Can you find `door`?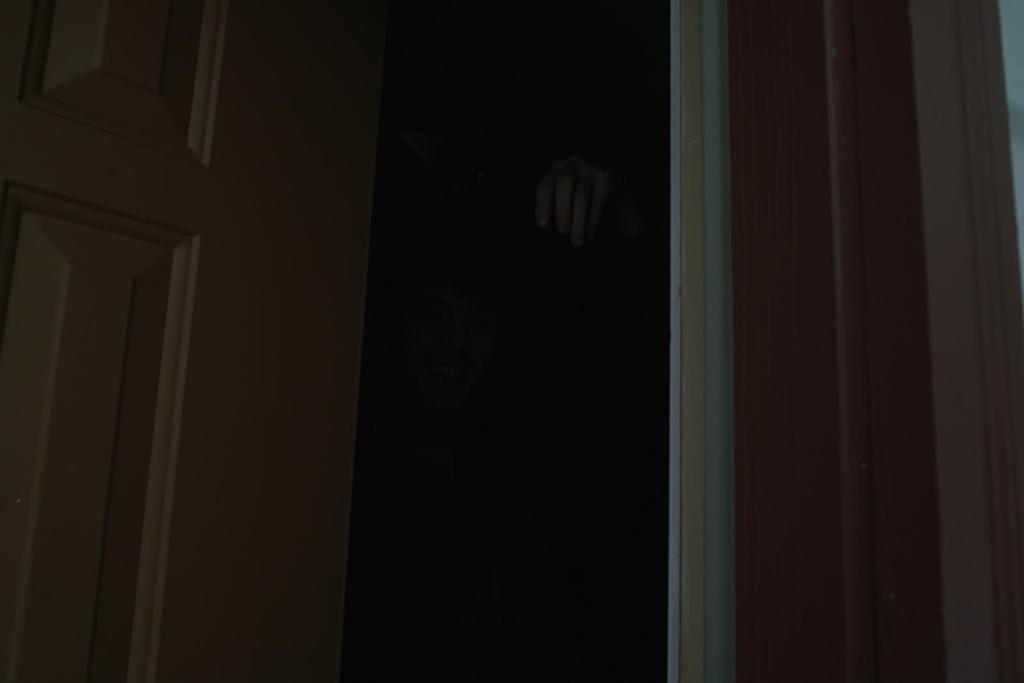
Yes, bounding box: rect(0, 4, 393, 681).
